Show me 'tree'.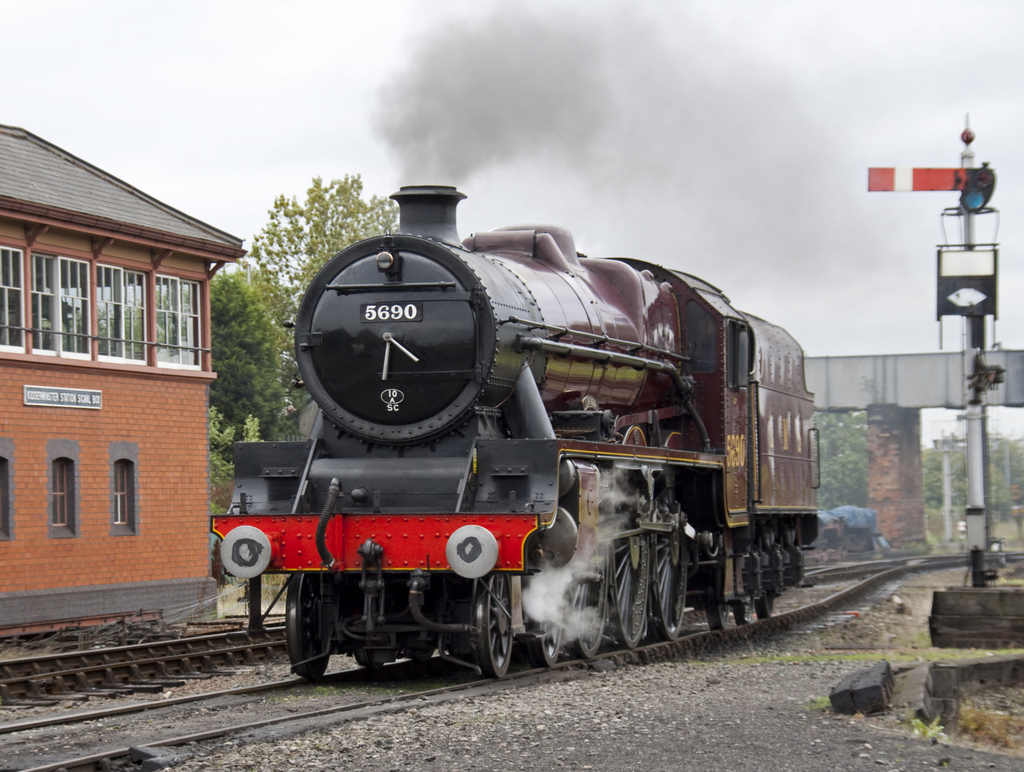
'tree' is here: pyautogui.locateOnScreen(801, 403, 876, 518).
